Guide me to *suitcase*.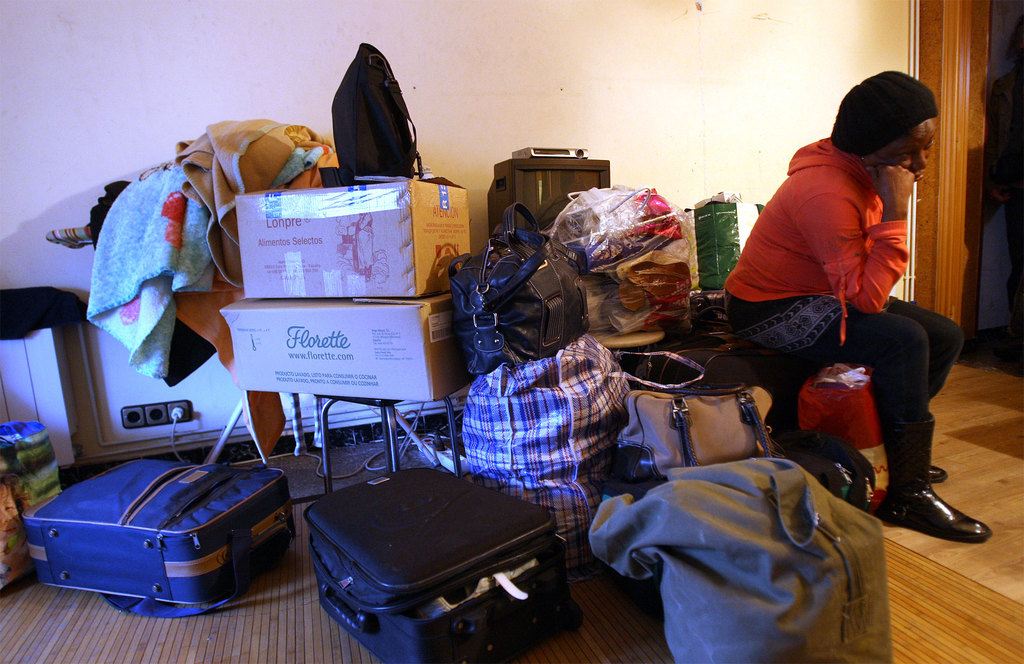
Guidance: 303 466 584 663.
